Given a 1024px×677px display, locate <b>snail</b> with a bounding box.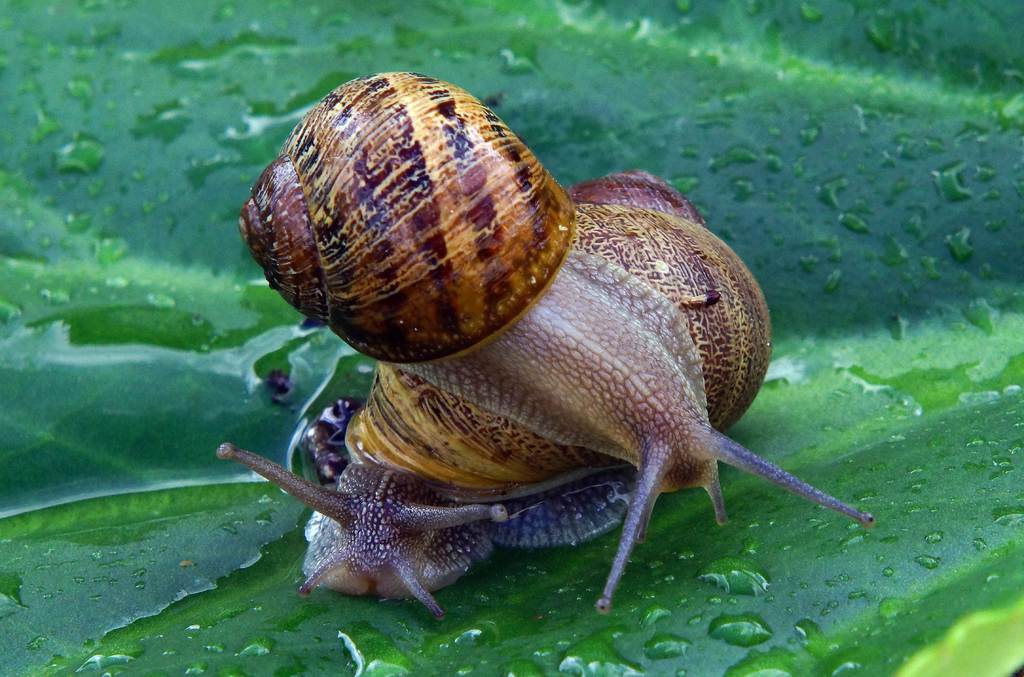
Located: 214 169 776 623.
